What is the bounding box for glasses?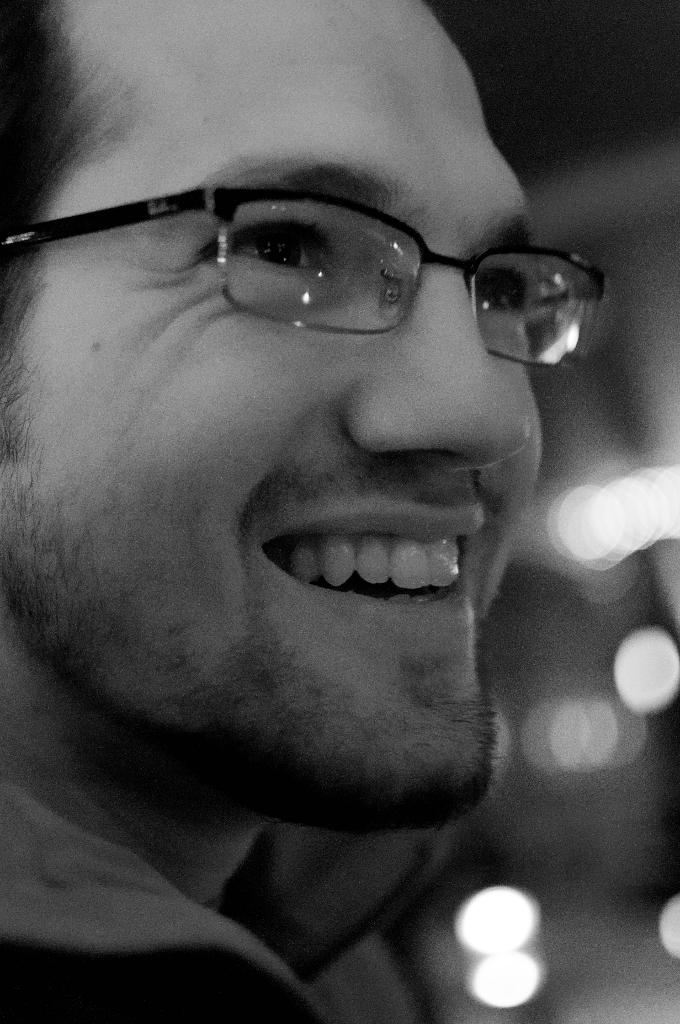
Rect(0, 176, 612, 381).
